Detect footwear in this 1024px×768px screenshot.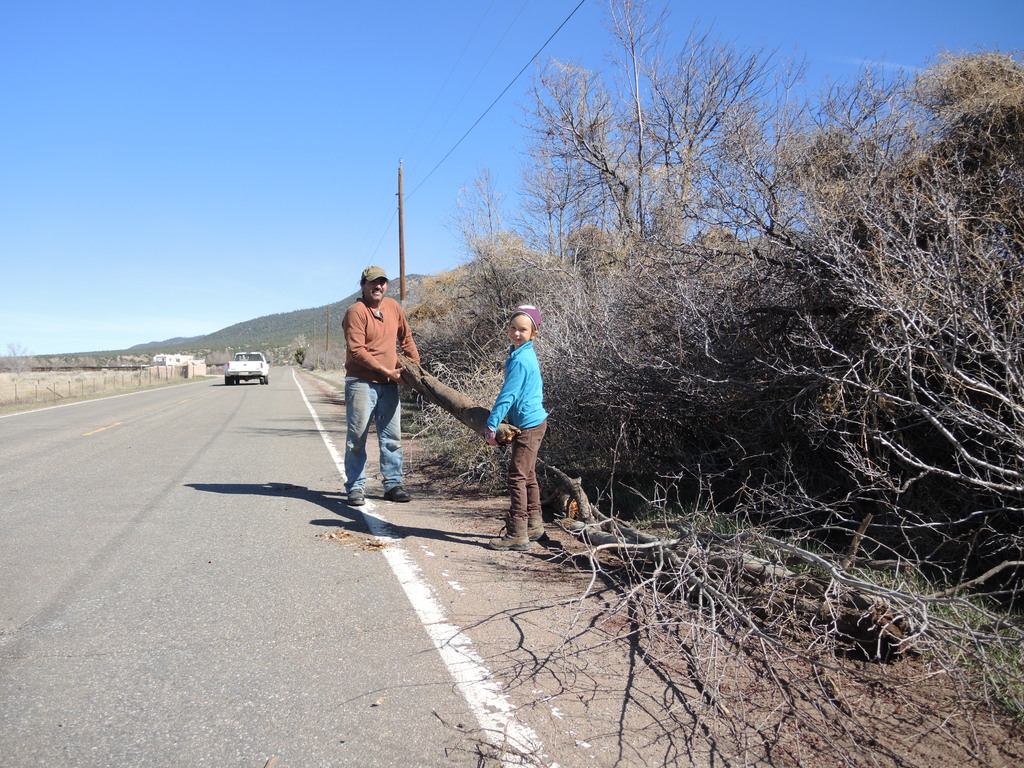
Detection: (344,490,367,507).
